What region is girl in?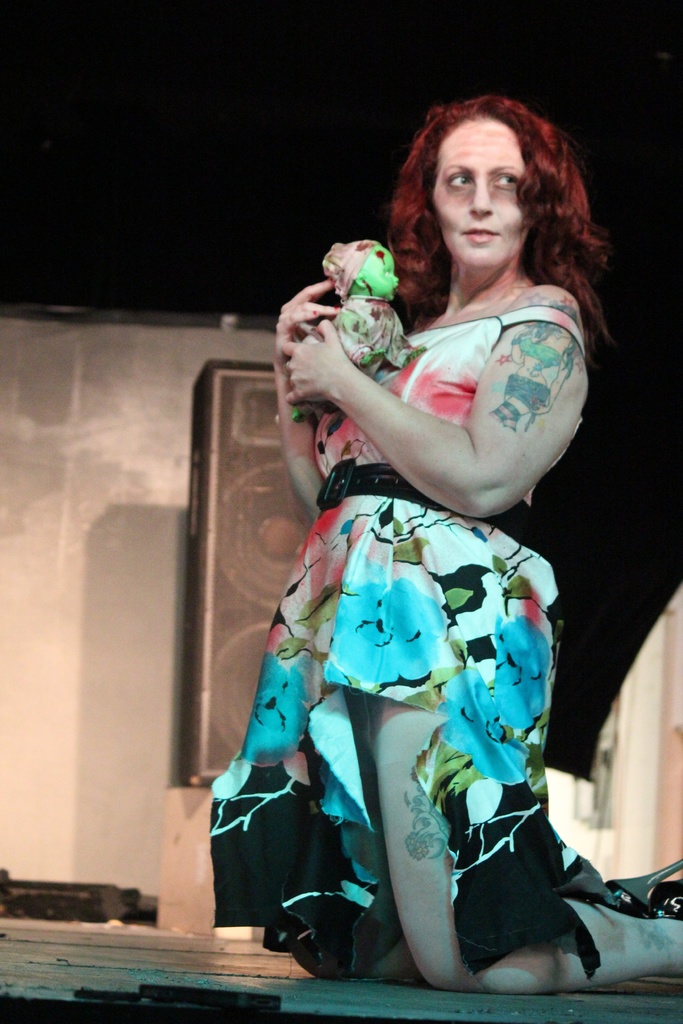
(210, 97, 682, 993).
